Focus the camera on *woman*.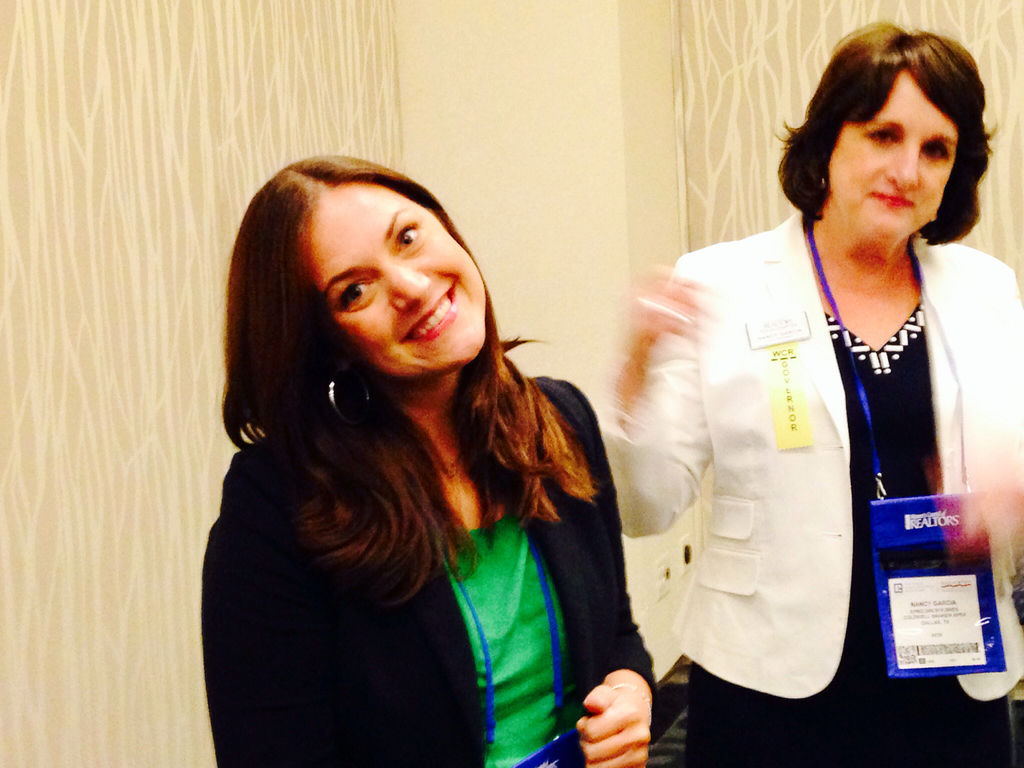
Focus region: x1=612 y1=51 x2=1005 y2=742.
